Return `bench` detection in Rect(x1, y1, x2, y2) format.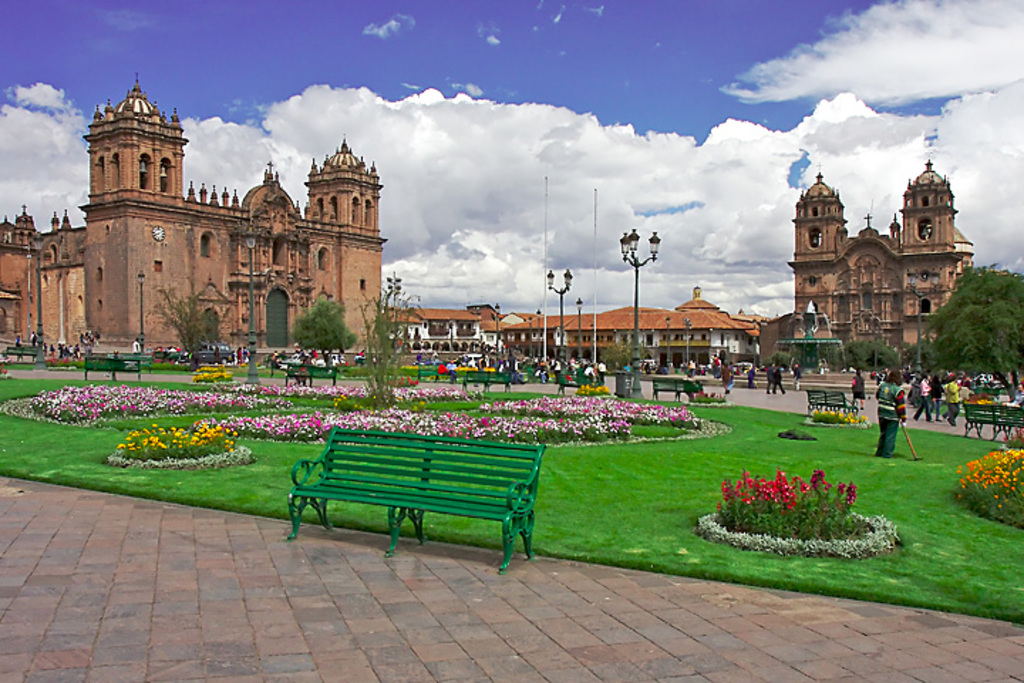
Rect(798, 384, 855, 415).
